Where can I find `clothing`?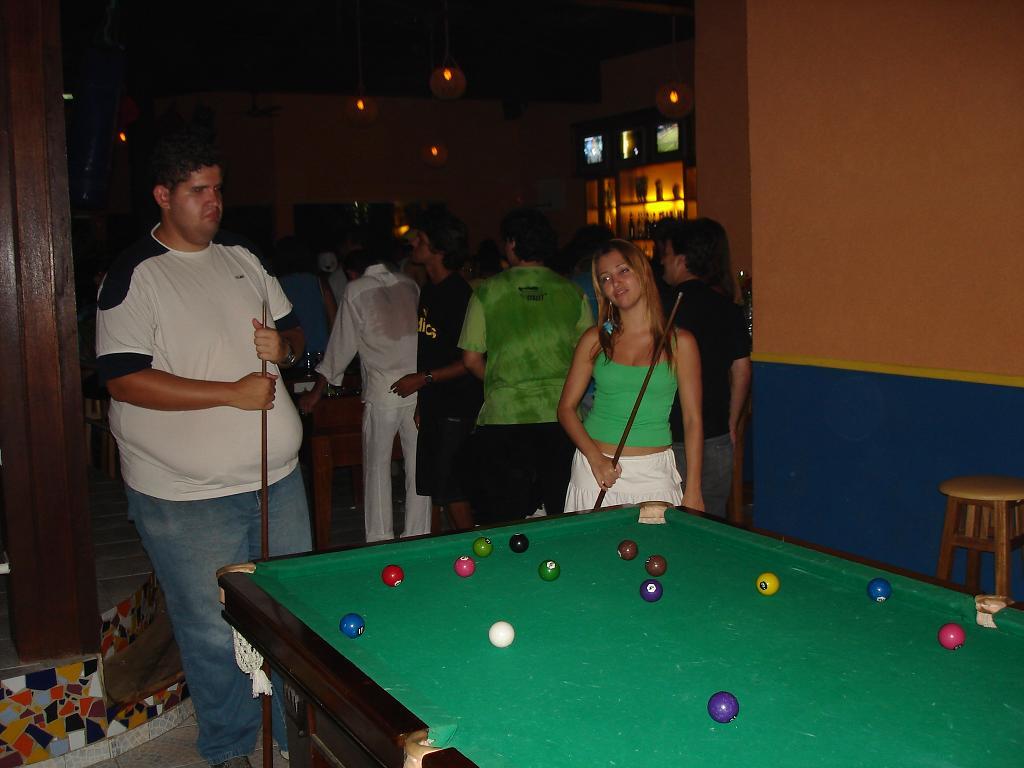
You can find it at <region>310, 260, 430, 534</region>.
